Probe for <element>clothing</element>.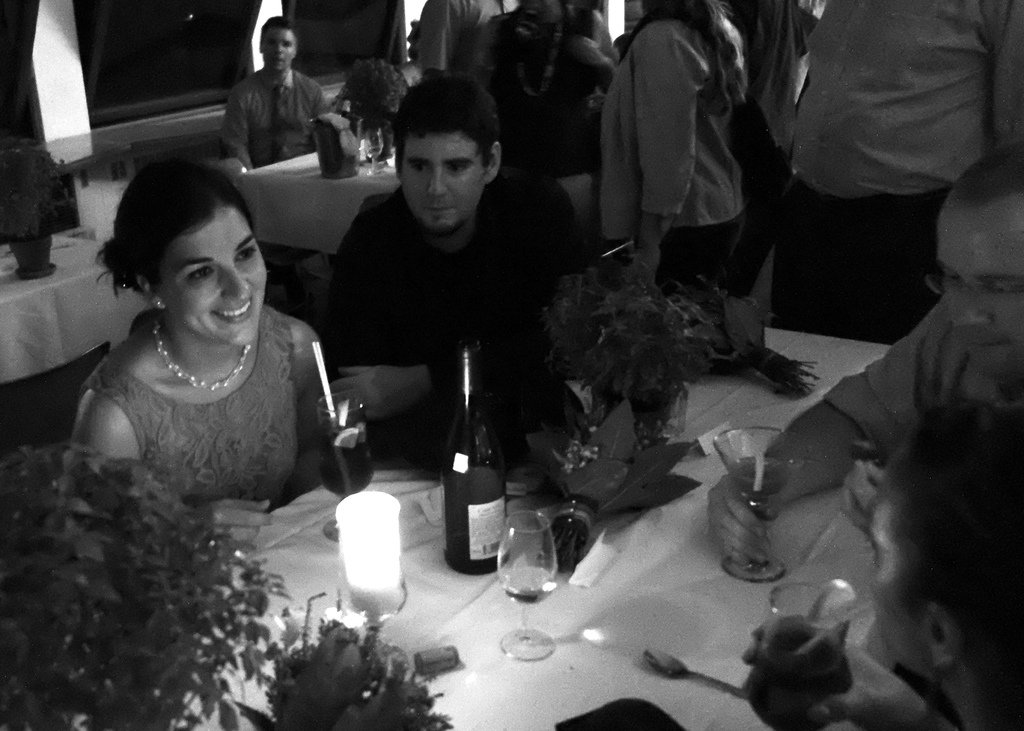
Probe result: region(71, 276, 335, 517).
